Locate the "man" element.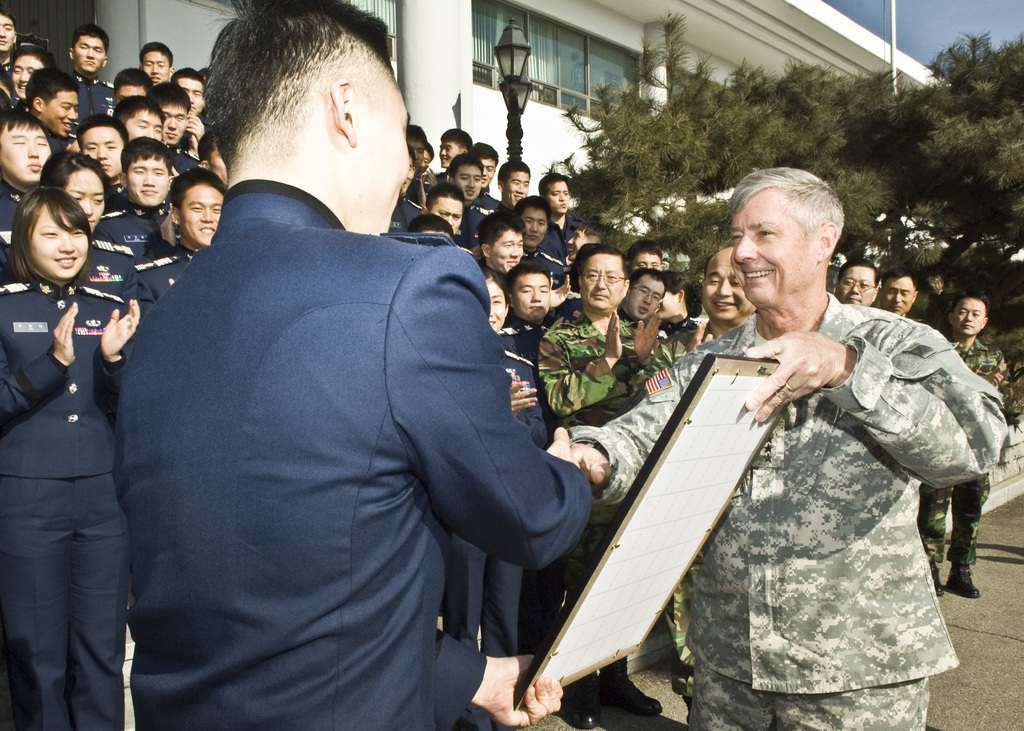
Element bbox: [835,256,876,315].
